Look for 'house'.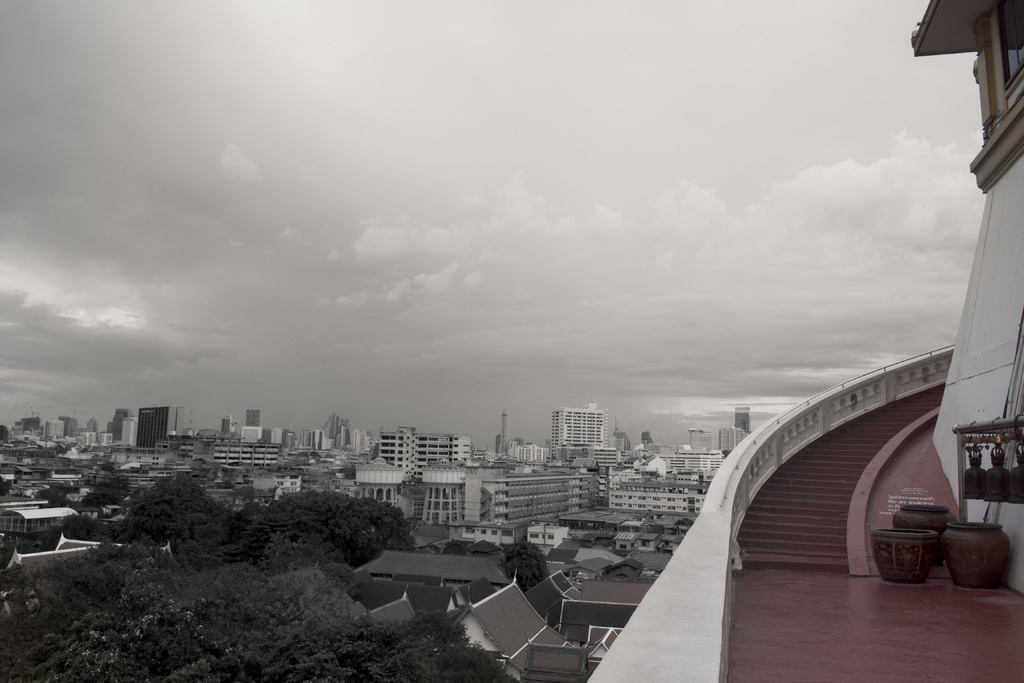
Found: {"x1": 544, "y1": 404, "x2": 605, "y2": 453}.
